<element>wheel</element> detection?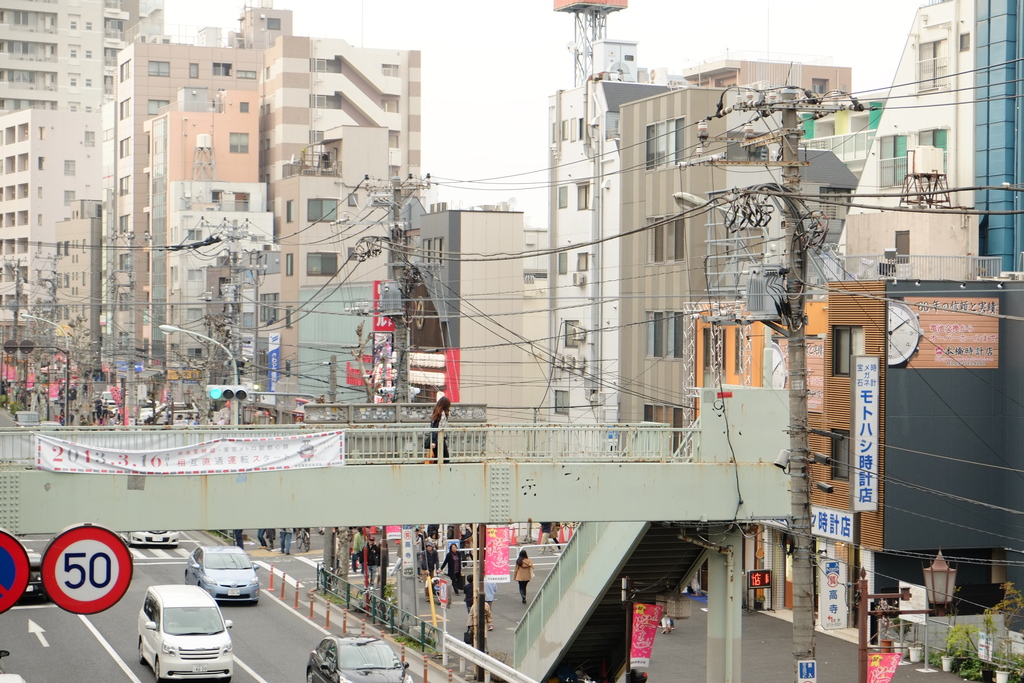
Rect(300, 668, 317, 682)
